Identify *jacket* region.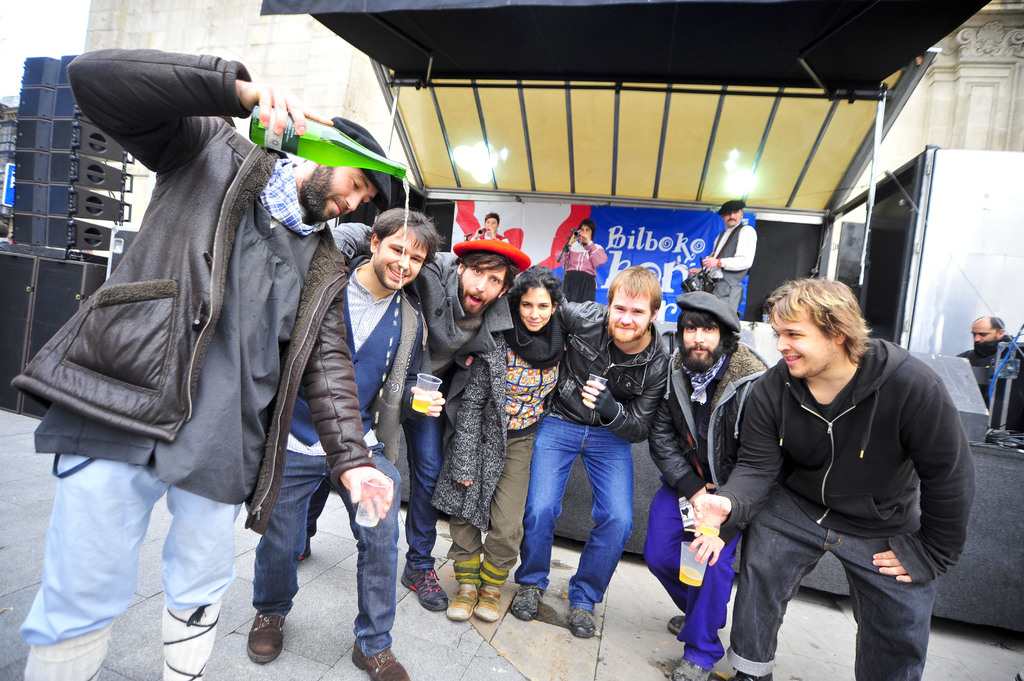
Region: 718/337/979/582.
